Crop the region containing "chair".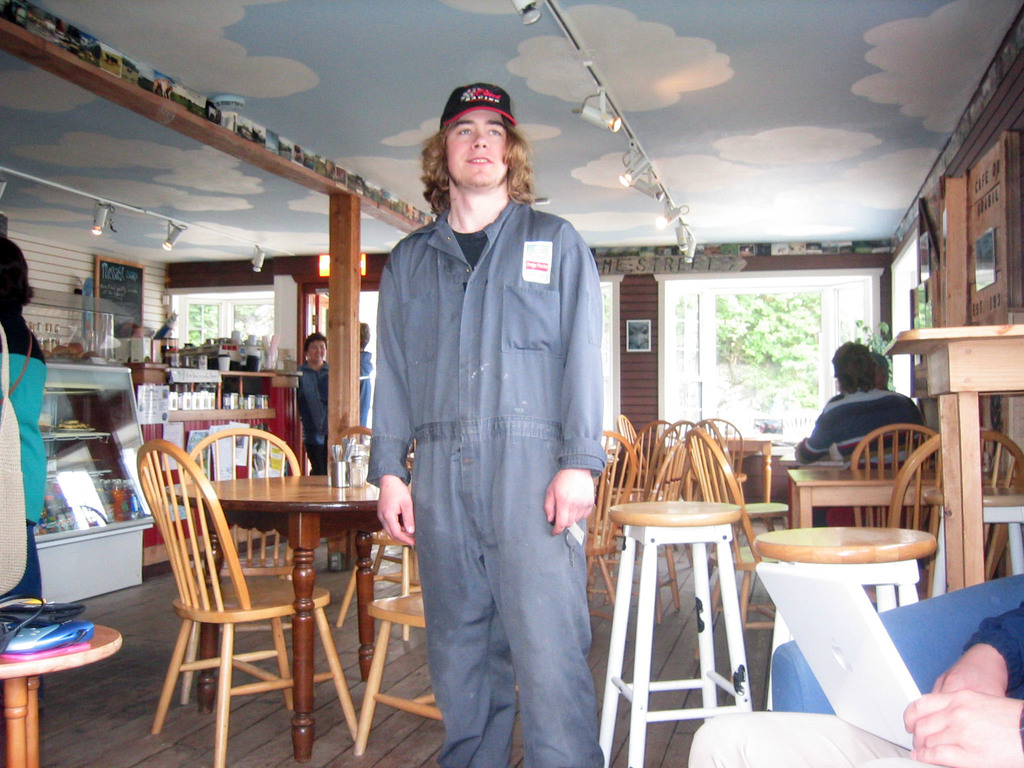
Crop region: 622:417:683:518.
